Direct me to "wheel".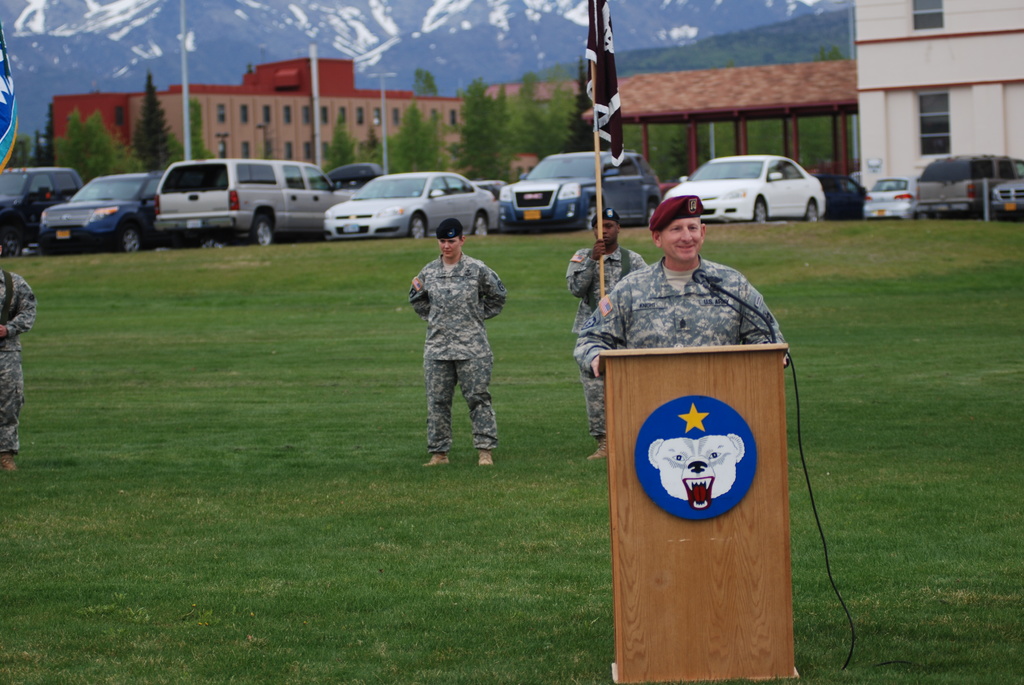
Direction: bbox(0, 225, 20, 255).
